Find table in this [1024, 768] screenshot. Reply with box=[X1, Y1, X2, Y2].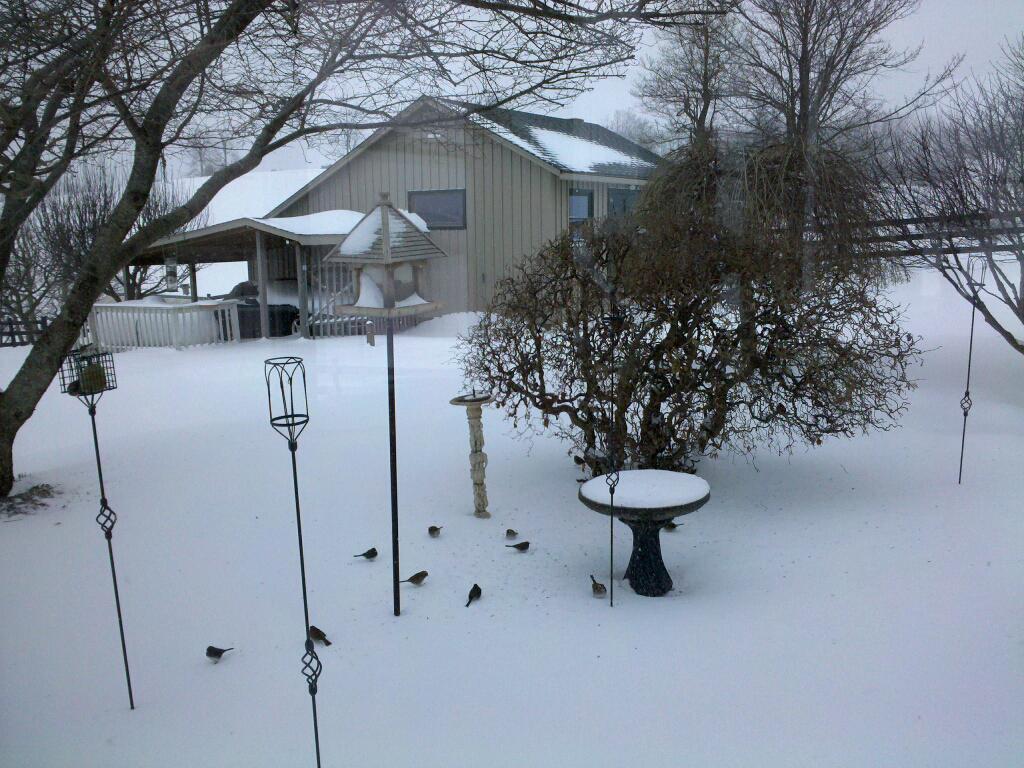
box=[452, 391, 492, 516].
